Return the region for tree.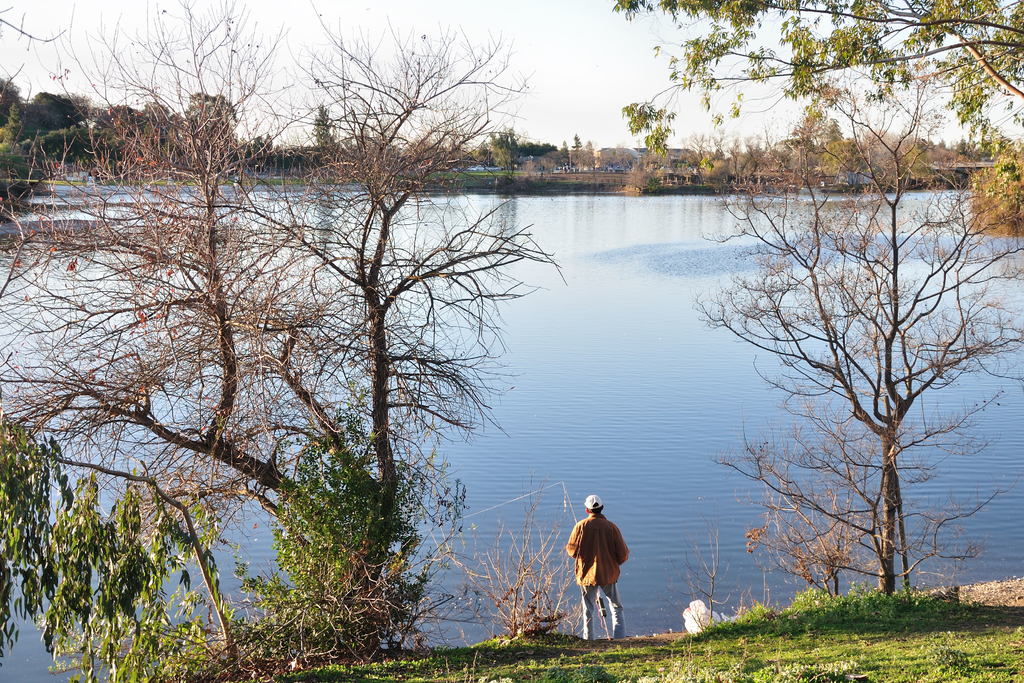
BBox(0, 0, 570, 662).
